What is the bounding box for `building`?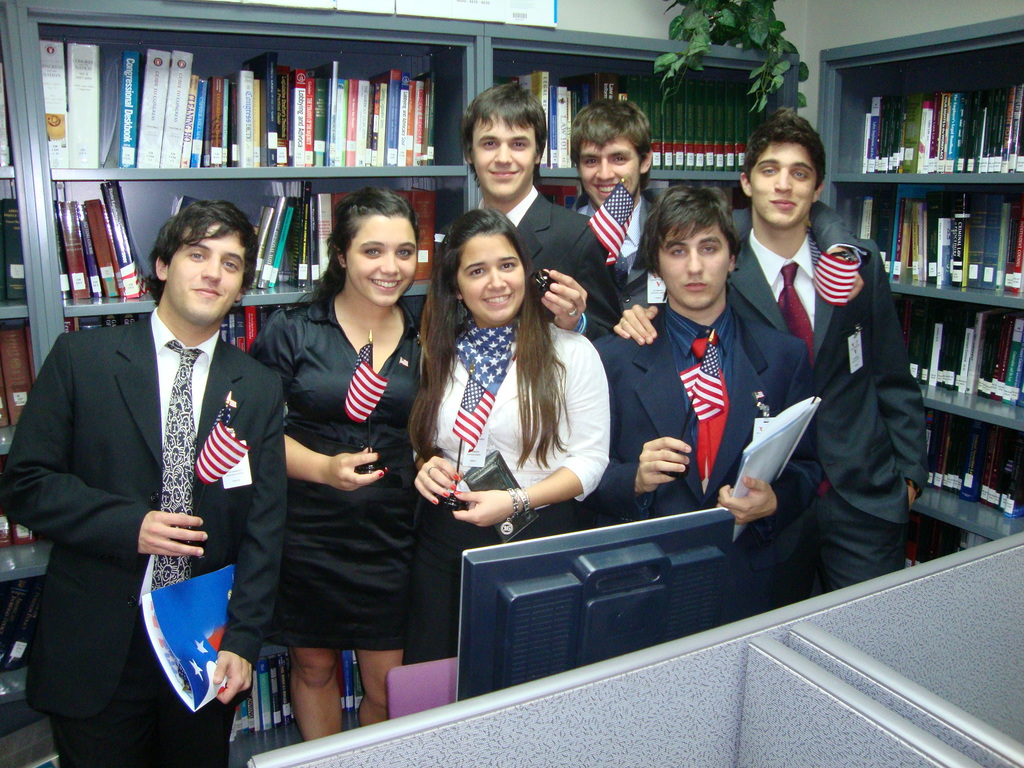
(0, 0, 1023, 767).
